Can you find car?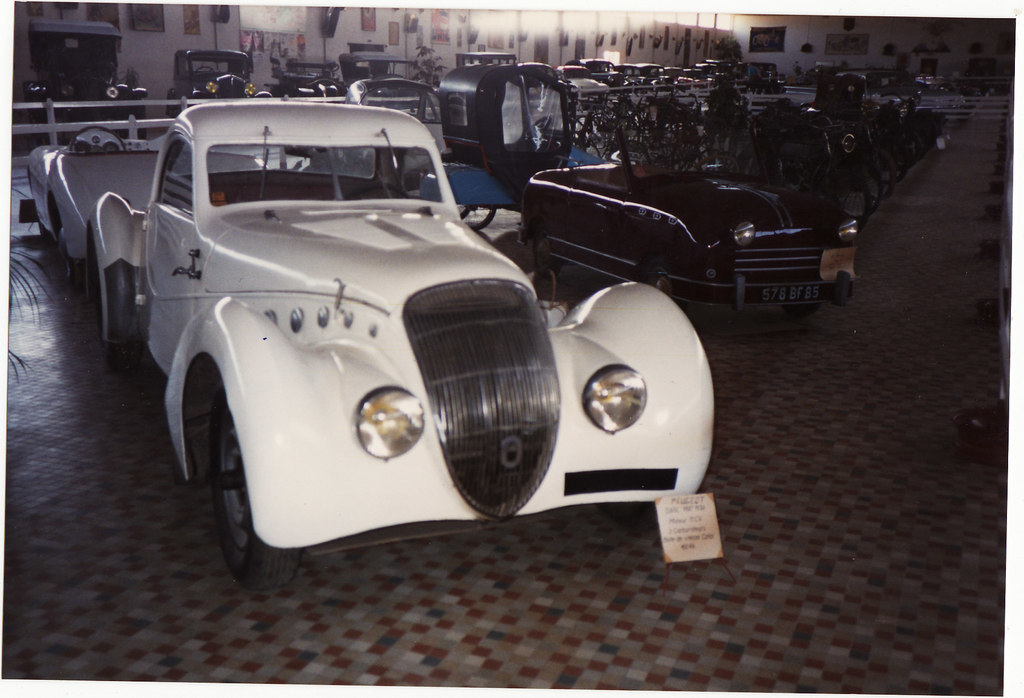
Yes, bounding box: 165:48:273:117.
